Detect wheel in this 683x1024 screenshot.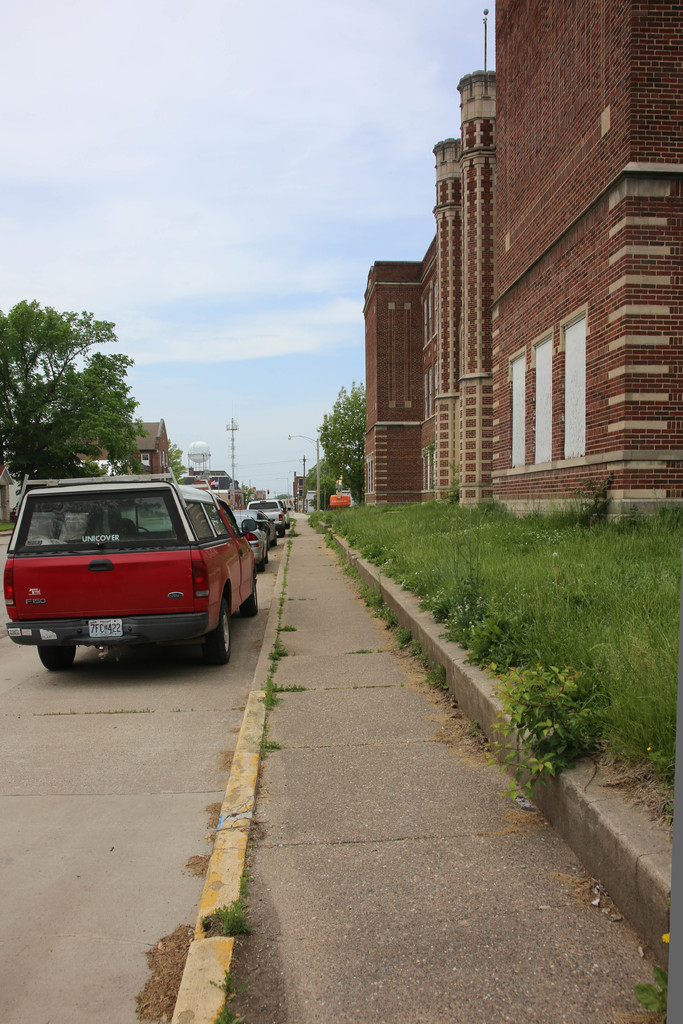
Detection: Rect(38, 642, 76, 671).
